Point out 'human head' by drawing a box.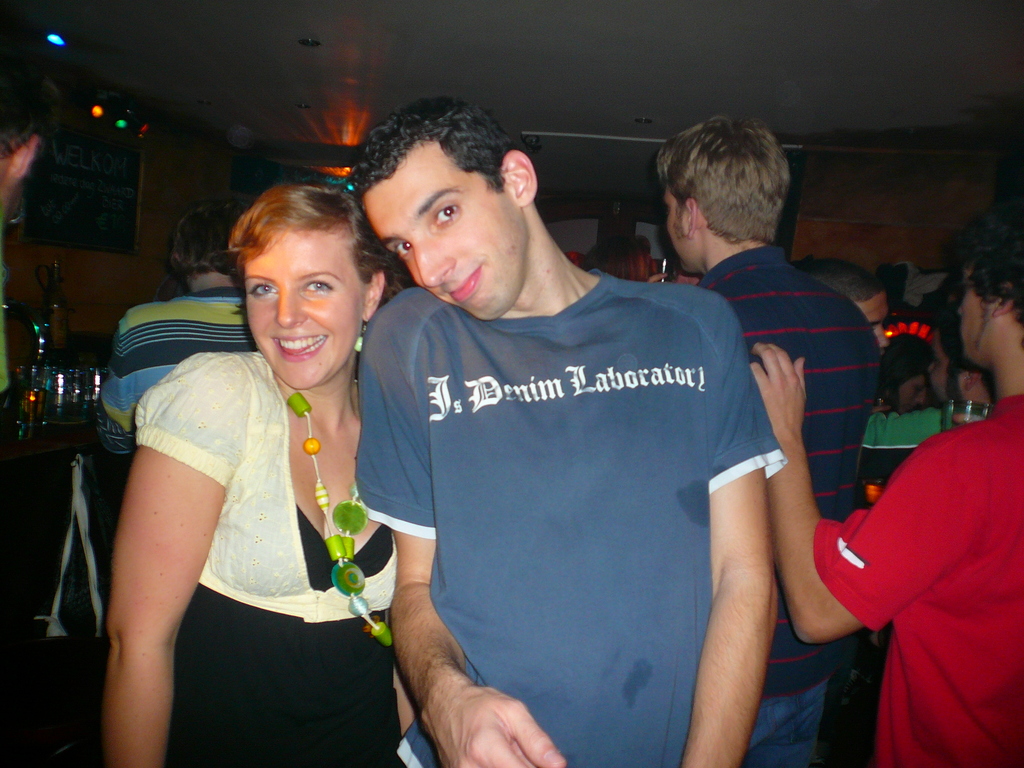
<region>228, 184, 382, 379</region>.
